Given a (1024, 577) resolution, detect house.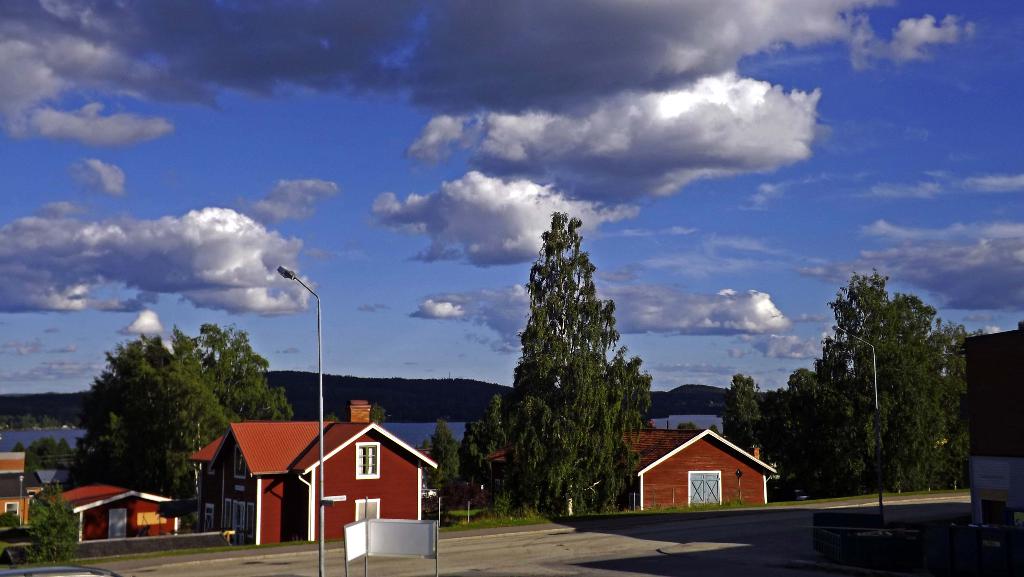
locate(49, 473, 174, 548).
